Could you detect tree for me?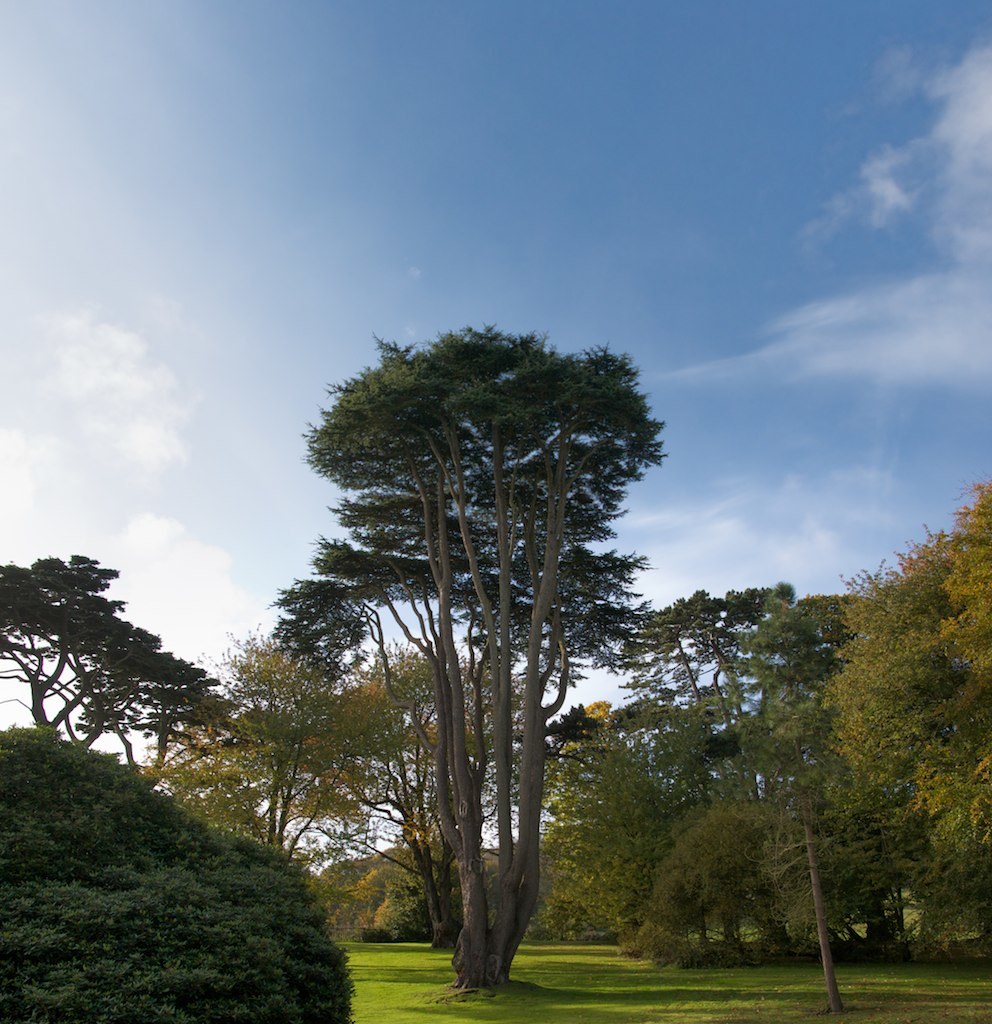
Detection result: BBox(703, 589, 875, 1013).
